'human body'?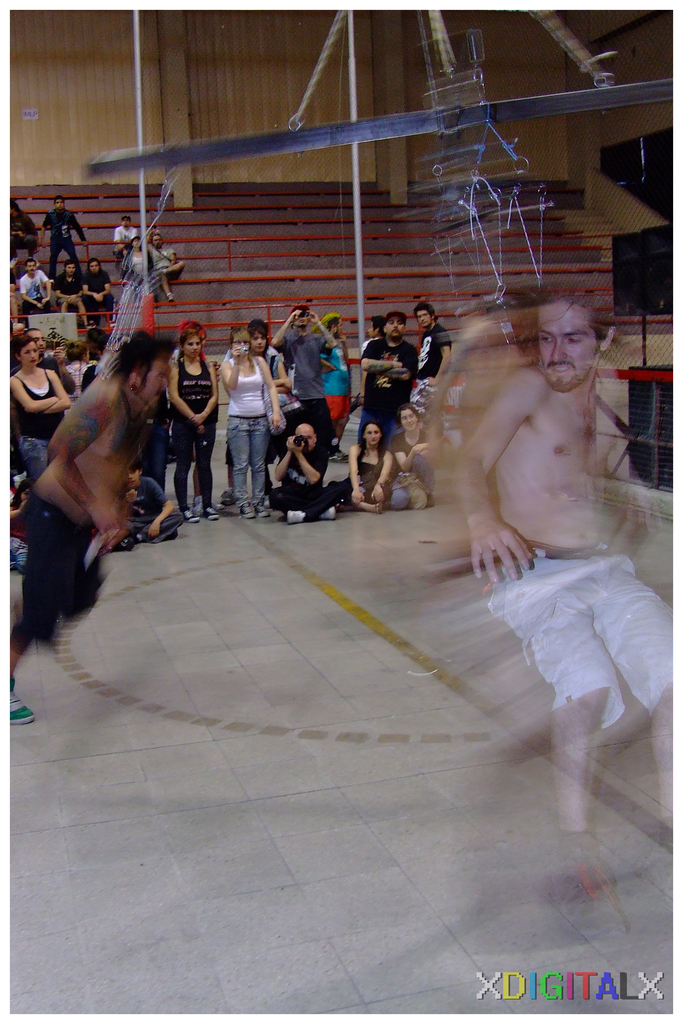
left=9, top=199, right=38, bottom=257
